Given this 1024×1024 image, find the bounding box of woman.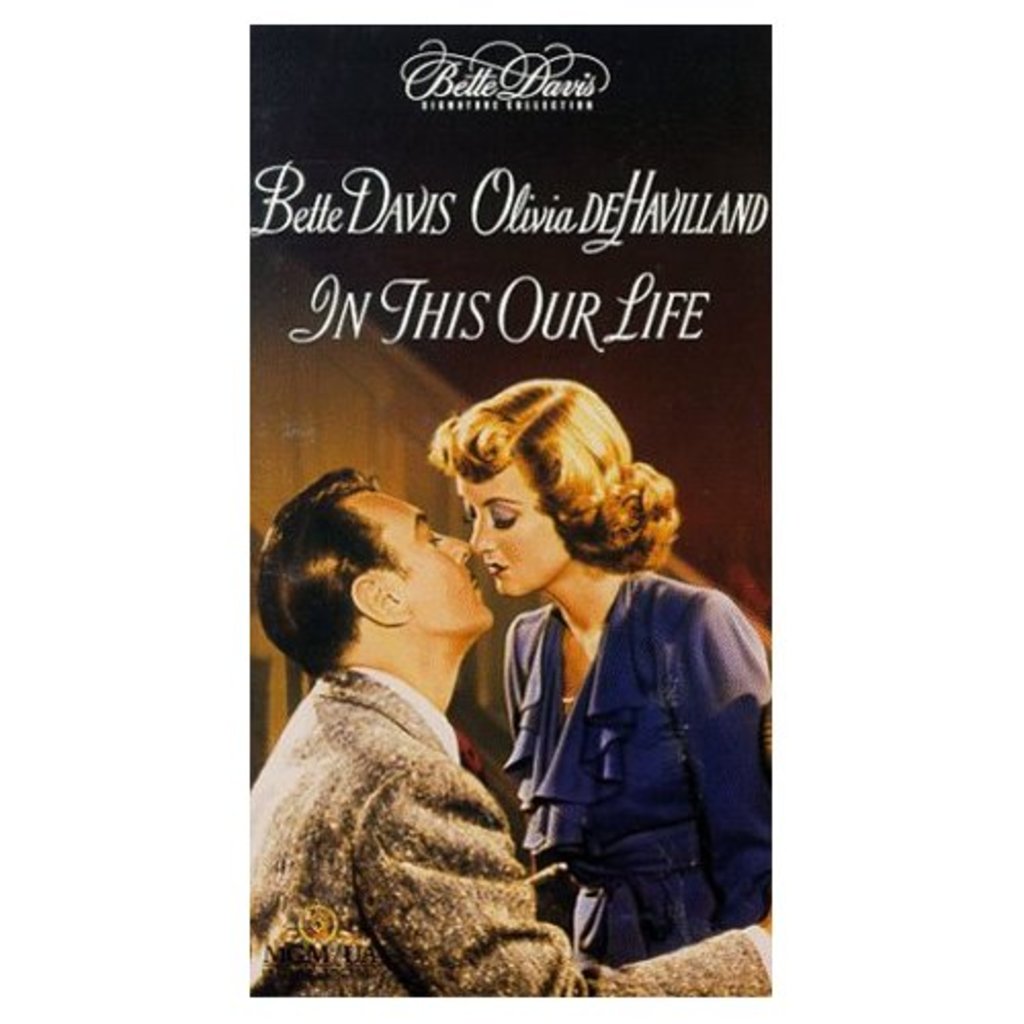
[440, 373, 780, 987].
